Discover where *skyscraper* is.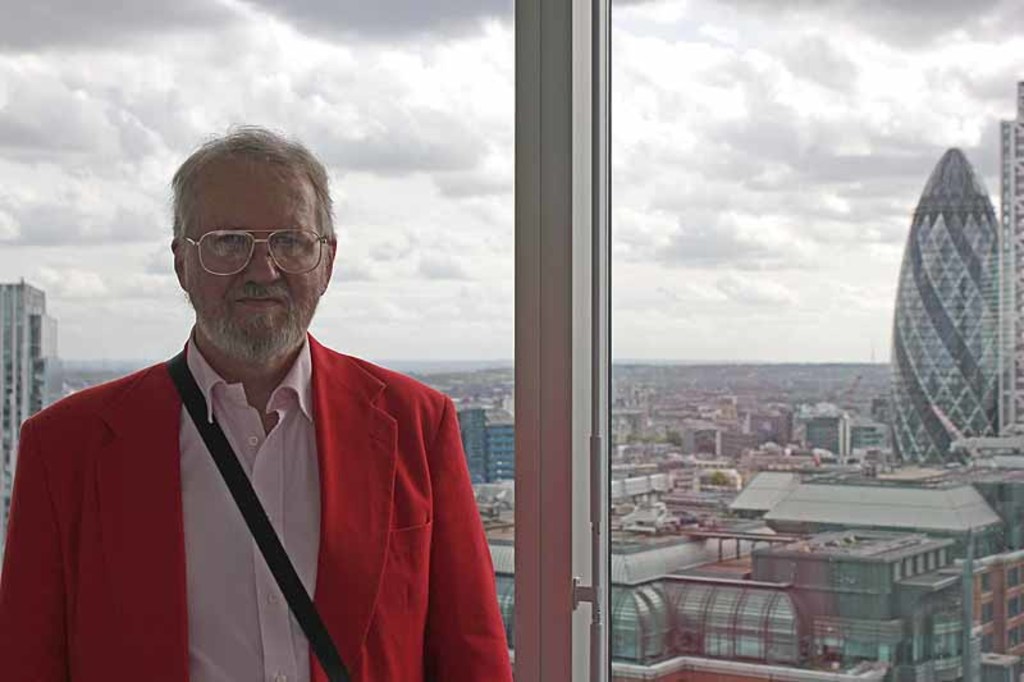
Discovered at detection(0, 267, 64, 551).
